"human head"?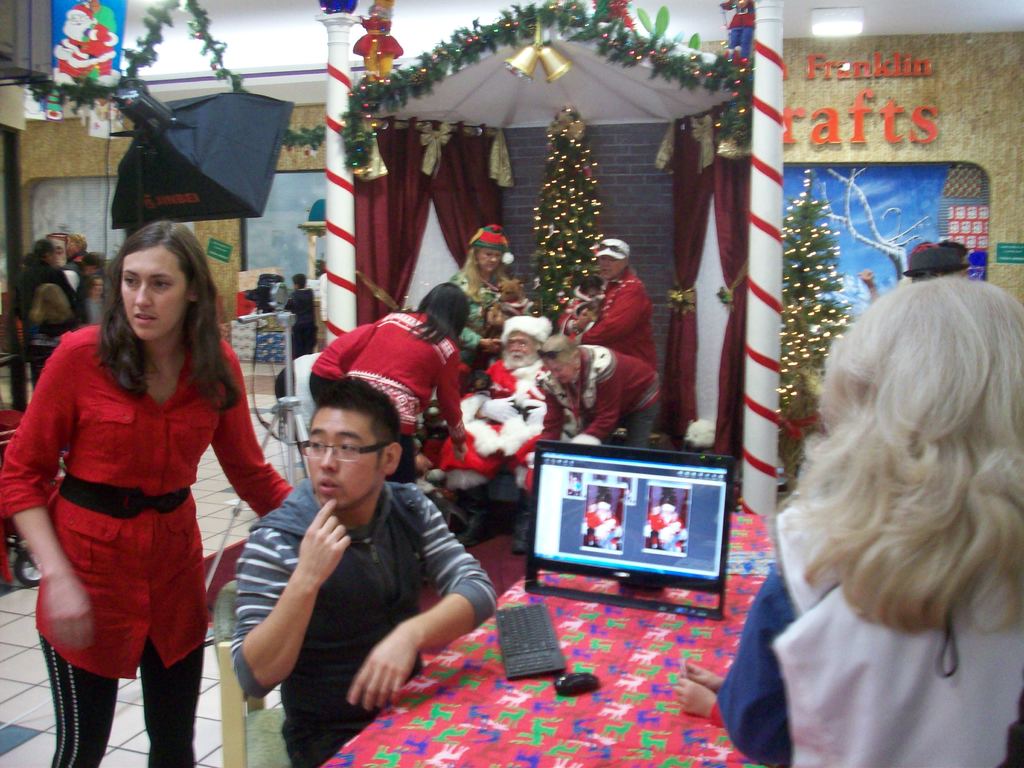
bbox(823, 274, 1023, 522)
